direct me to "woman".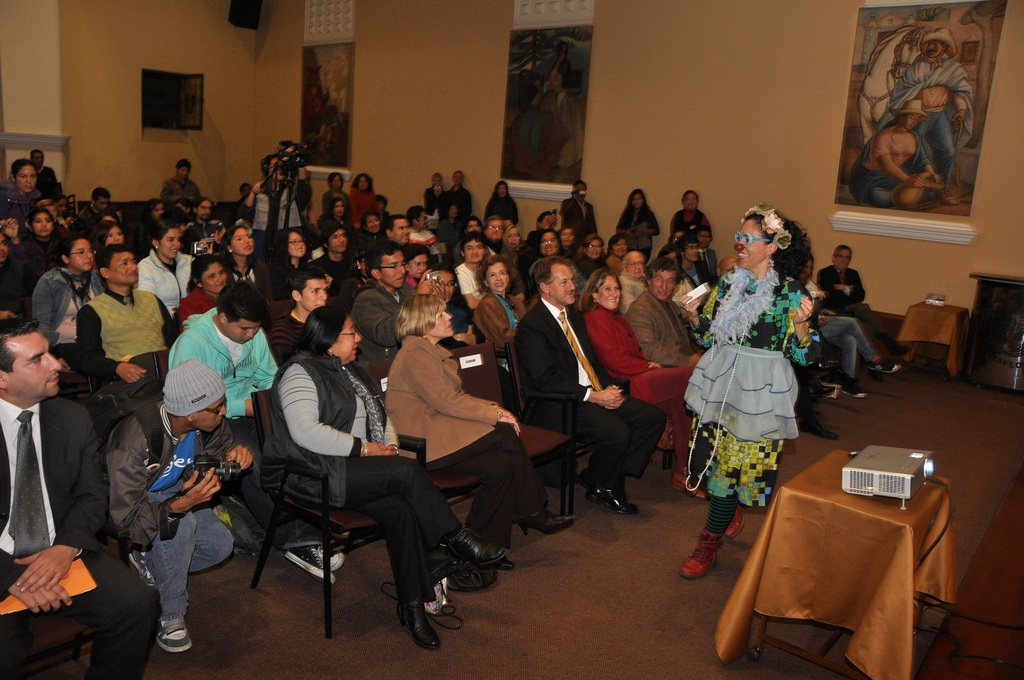
Direction: bbox=(572, 262, 700, 501).
